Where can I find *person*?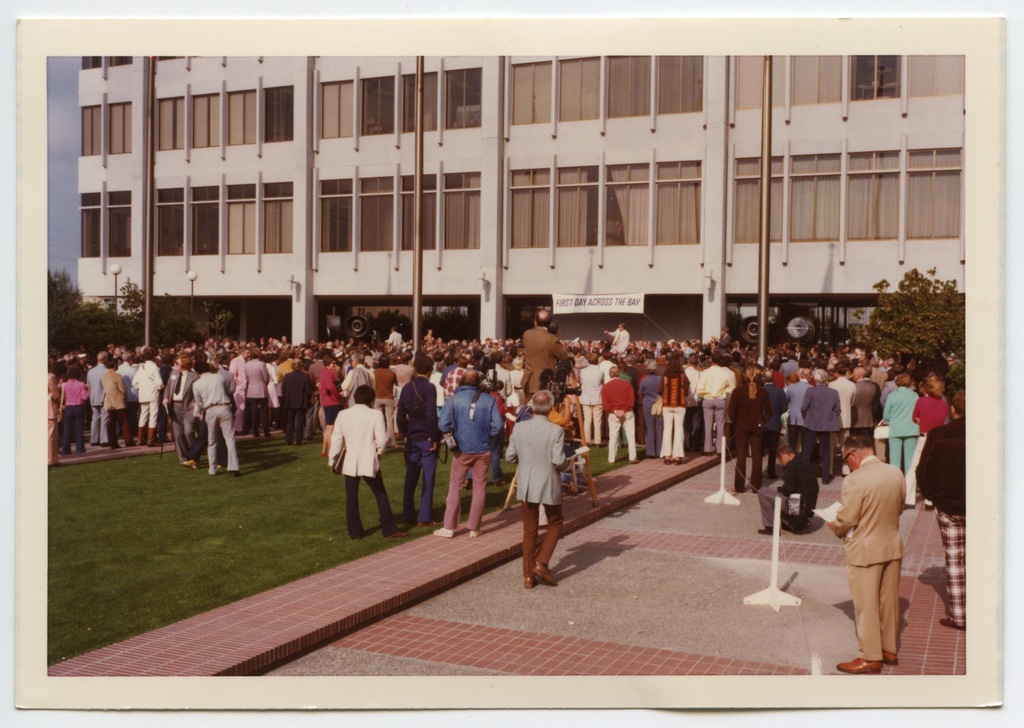
You can find it at (433,369,504,538).
